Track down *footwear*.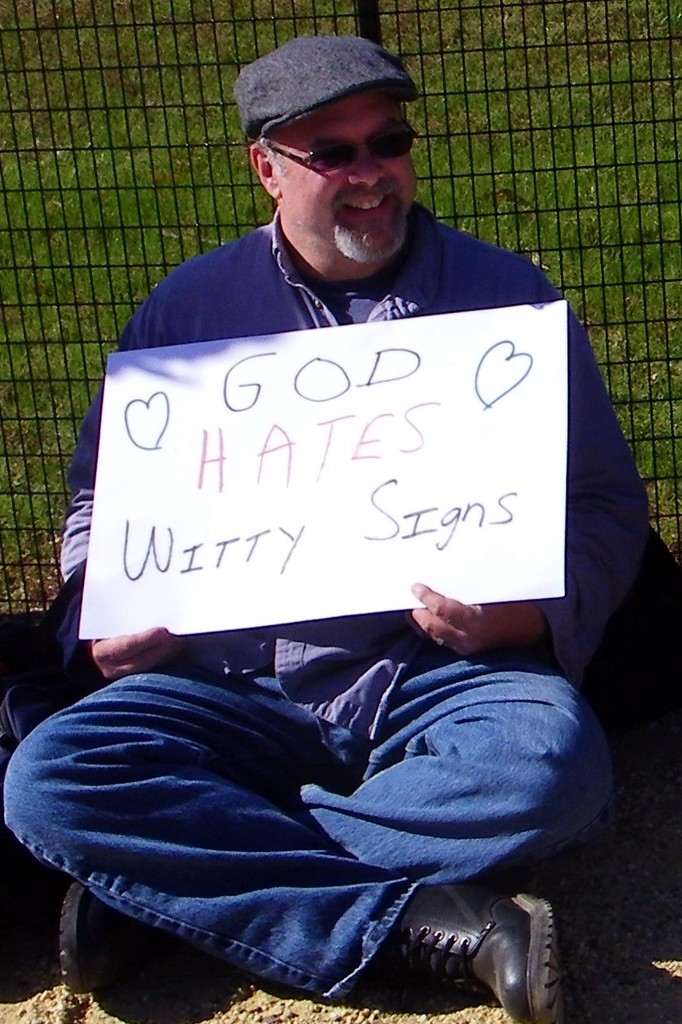
Tracked to [386, 880, 556, 1018].
